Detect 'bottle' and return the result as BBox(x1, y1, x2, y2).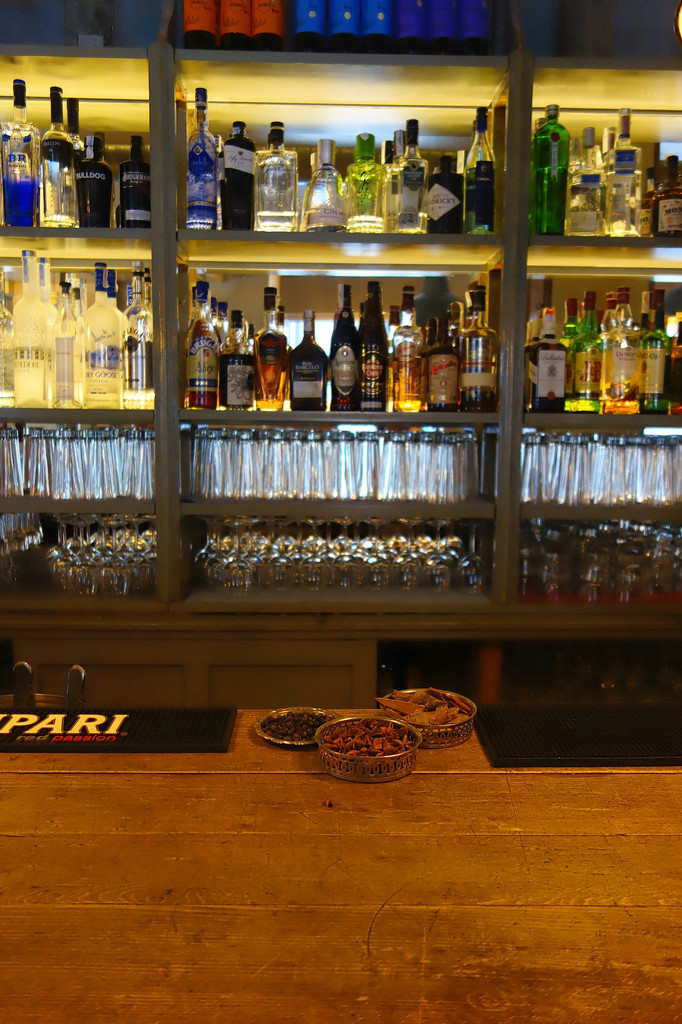
BBox(184, 278, 210, 413).
